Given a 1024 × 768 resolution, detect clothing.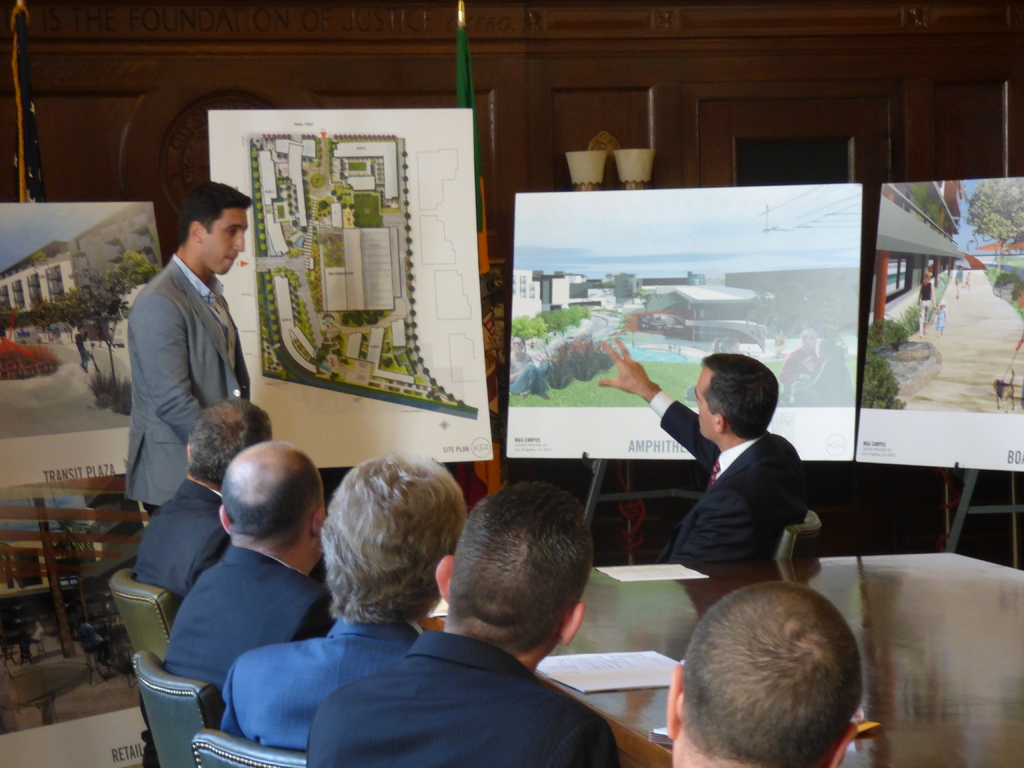
[650, 385, 808, 611].
